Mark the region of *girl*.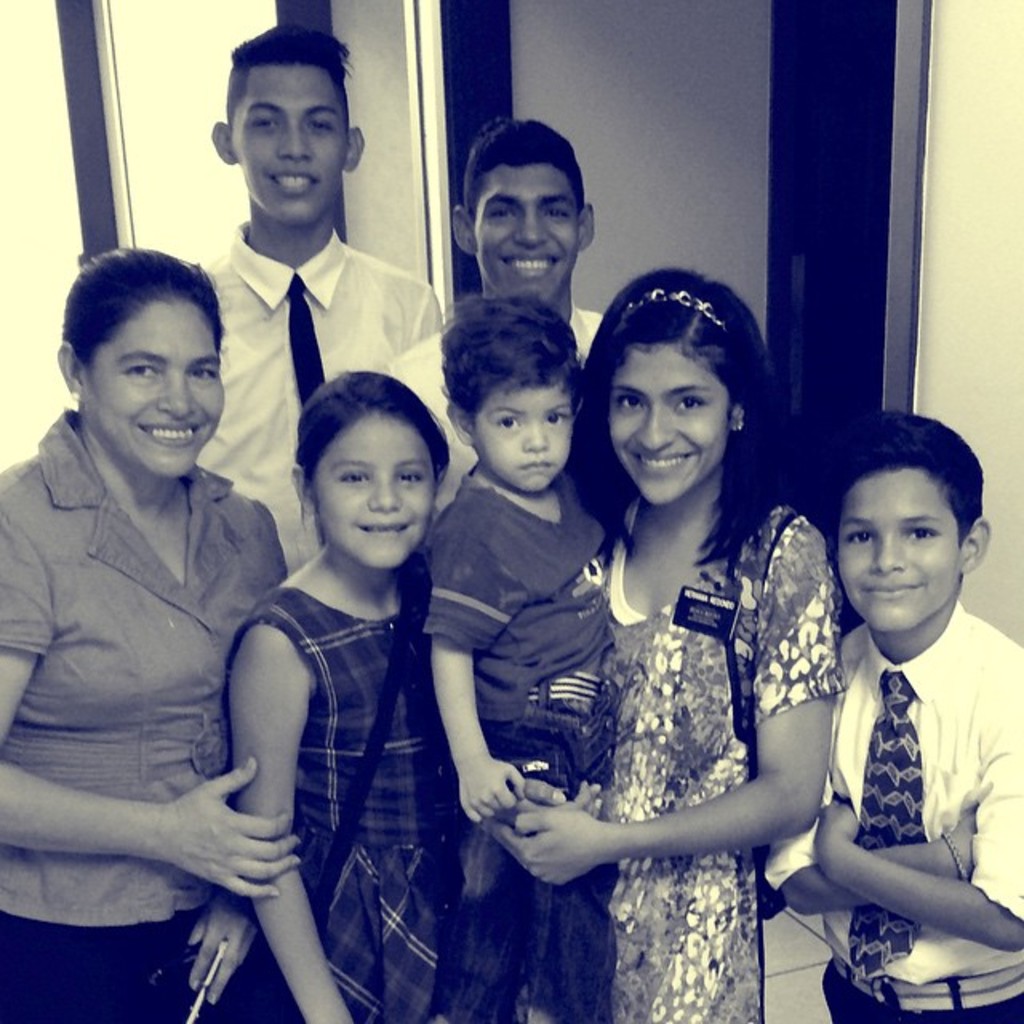
Region: BBox(203, 362, 459, 1022).
